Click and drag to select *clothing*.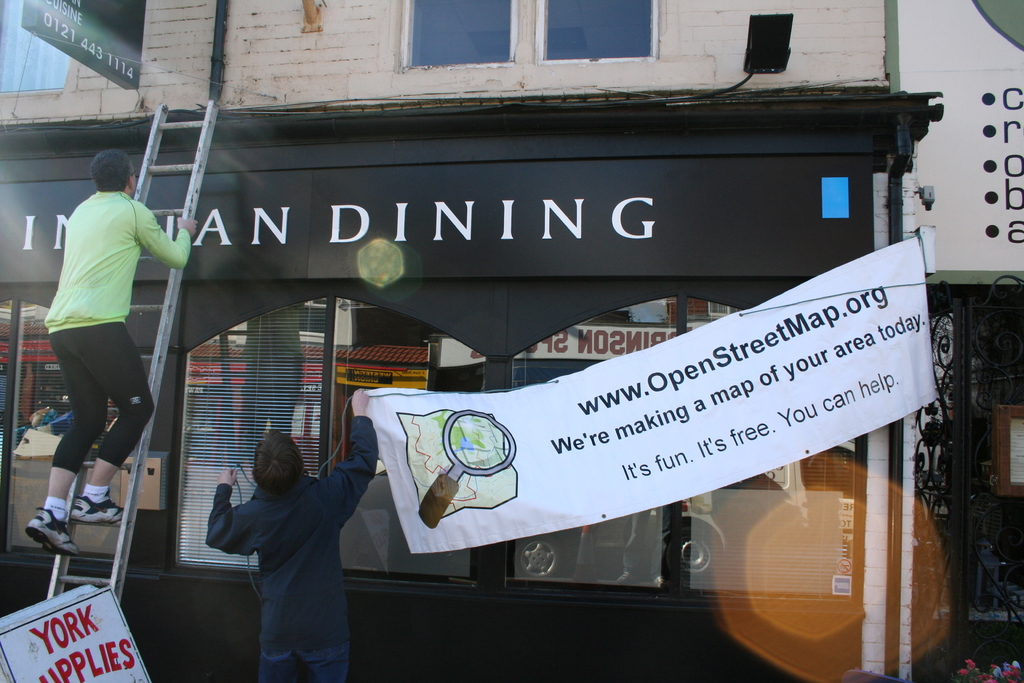
Selection: 45/187/191/477.
